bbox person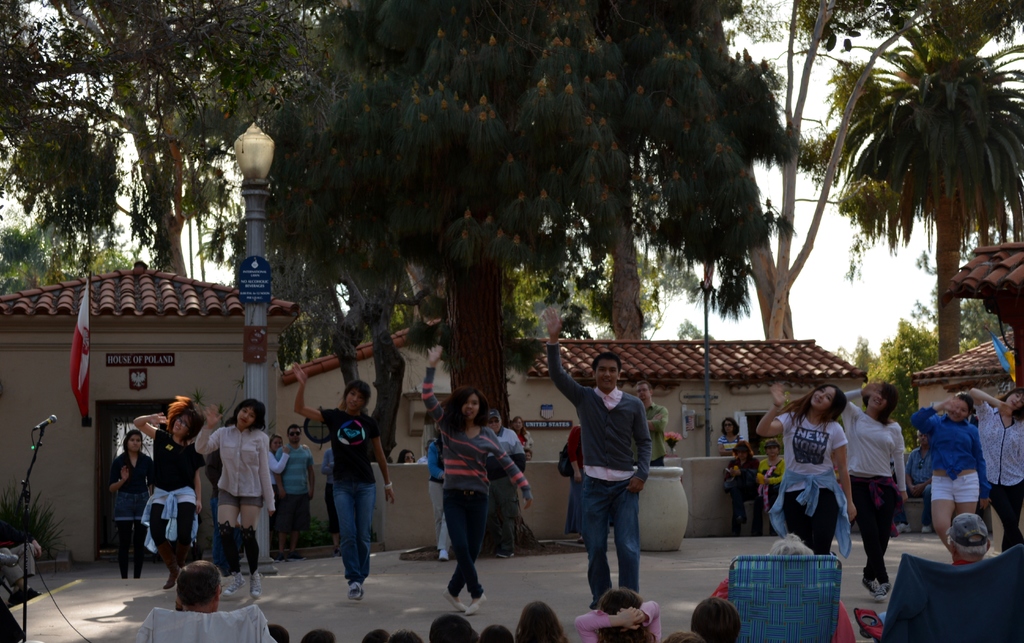
bbox=[507, 414, 541, 443]
